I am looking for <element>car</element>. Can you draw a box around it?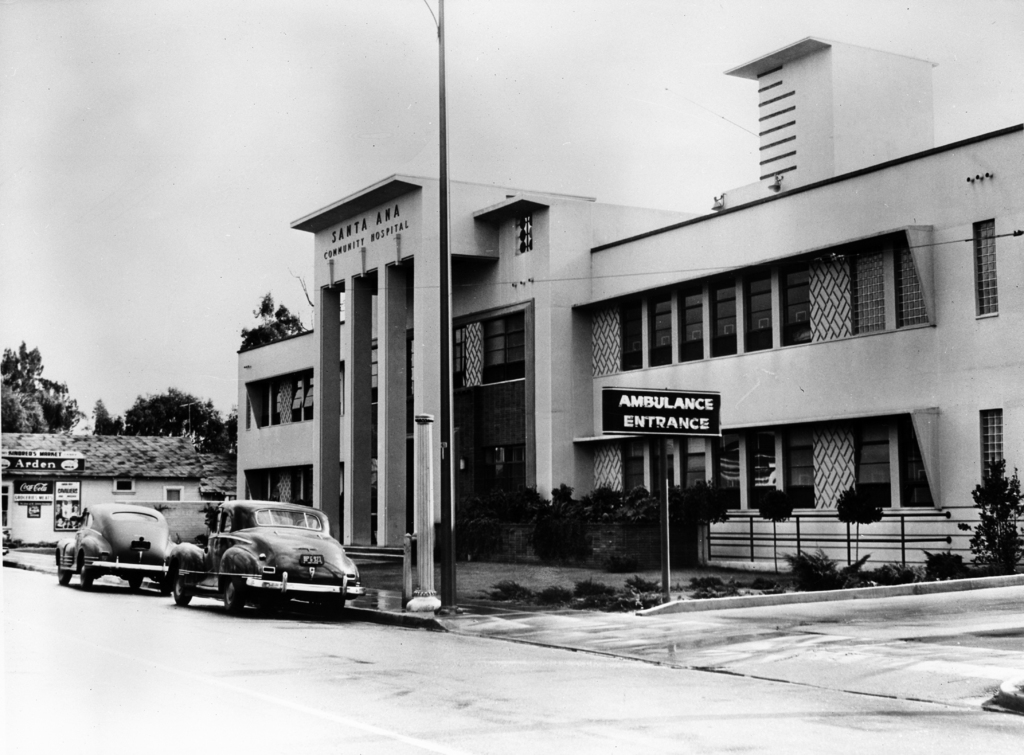
Sure, the bounding box is (x1=48, y1=497, x2=177, y2=587).
